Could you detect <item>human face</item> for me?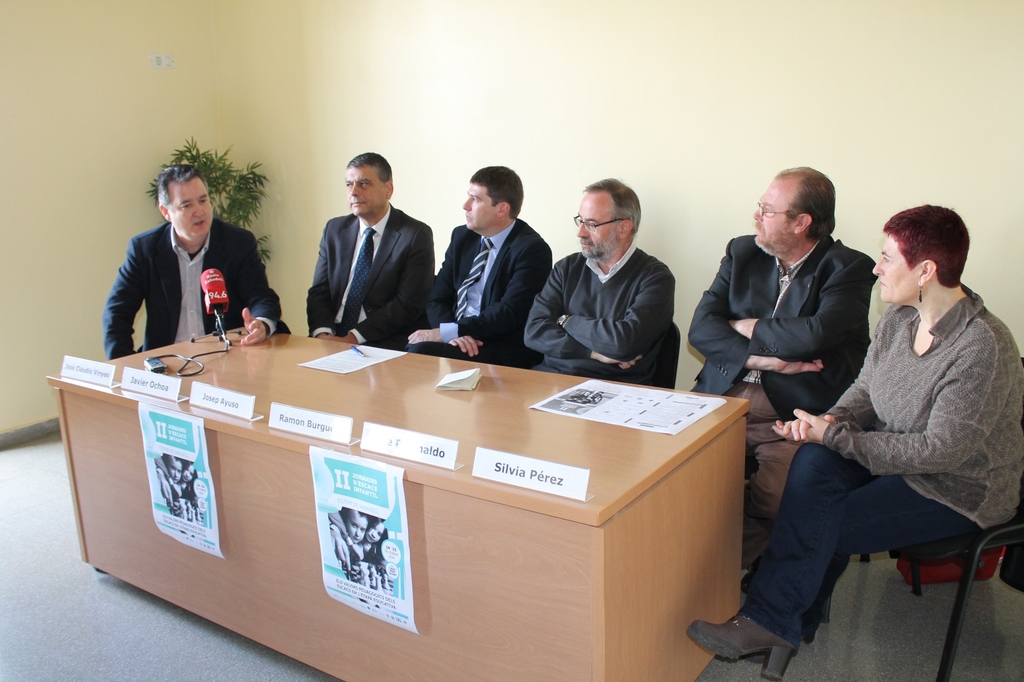
Detection result: [x1=459, y1=185, x2=502, y2=230].
